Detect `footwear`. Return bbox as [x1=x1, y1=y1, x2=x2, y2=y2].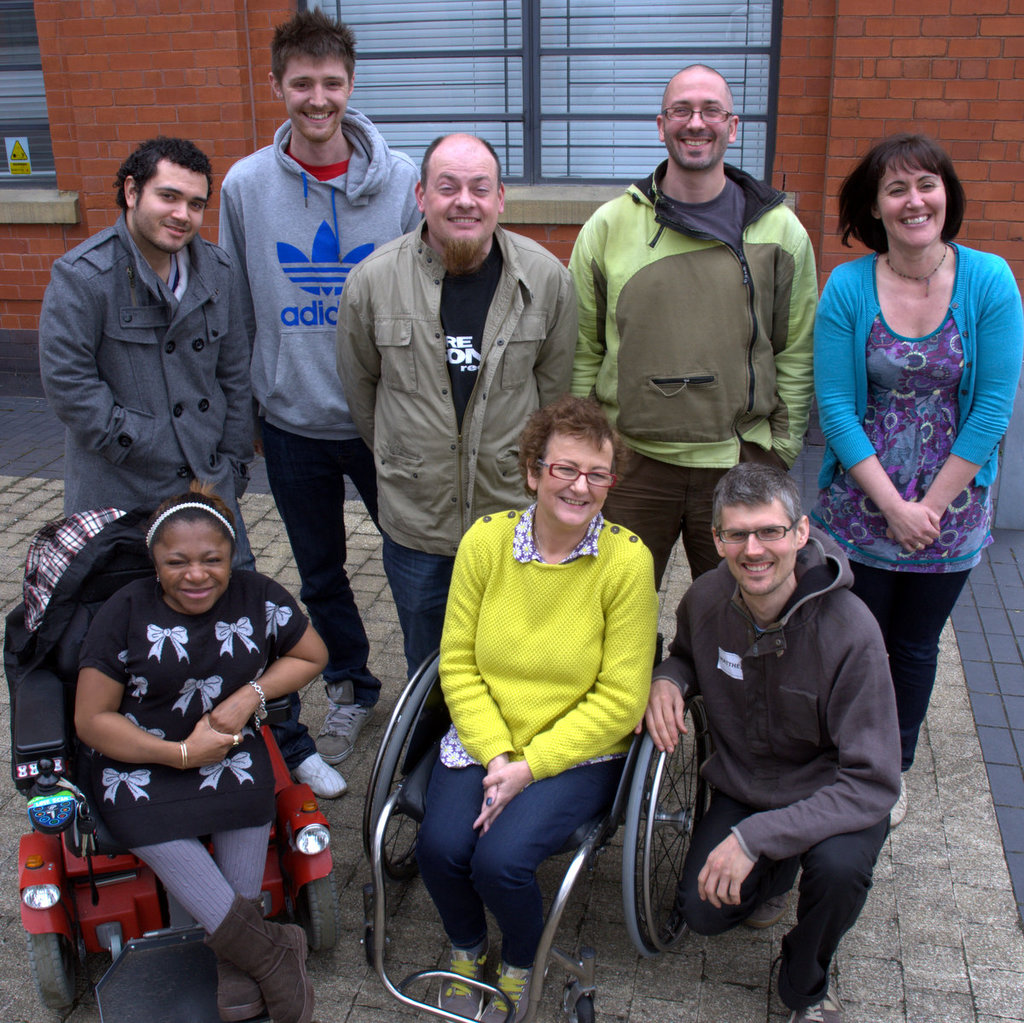
[x1=435, y1=935, x2=492, y2=1022].
